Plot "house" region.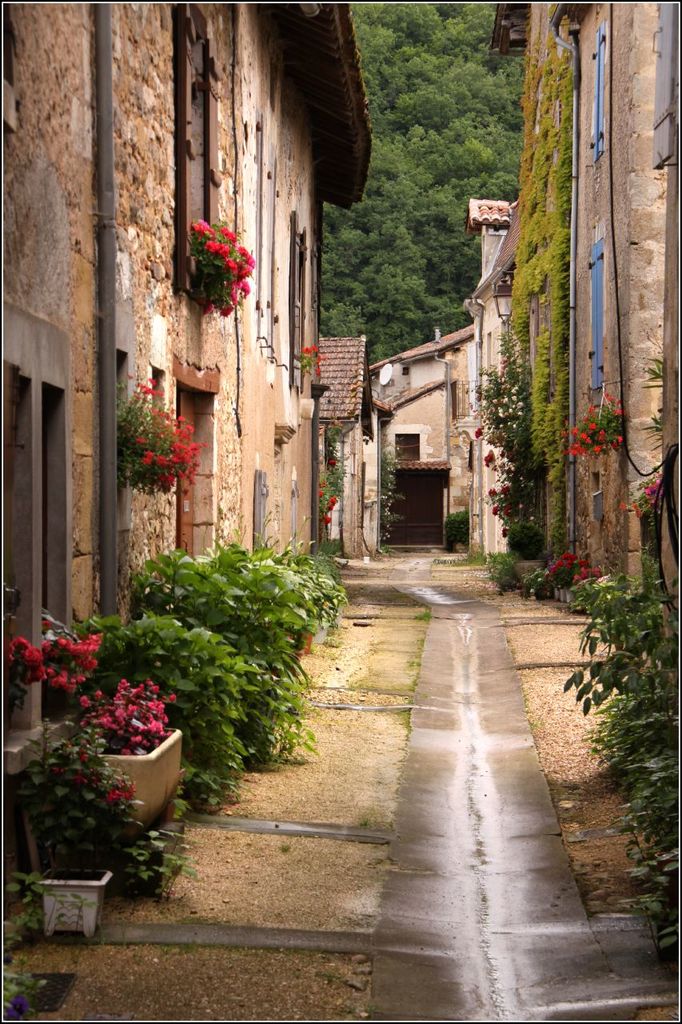
Plotted at bbox=[486, 0, 681, 625].
